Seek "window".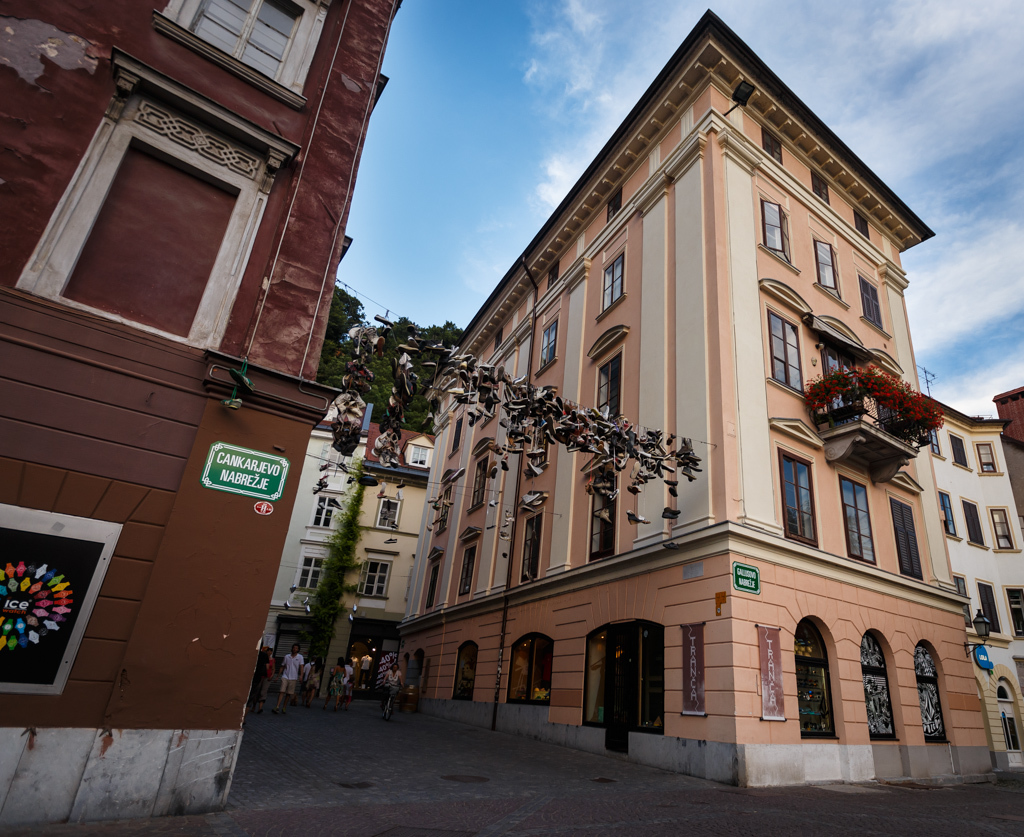
box(456, 525, 482, 608).
